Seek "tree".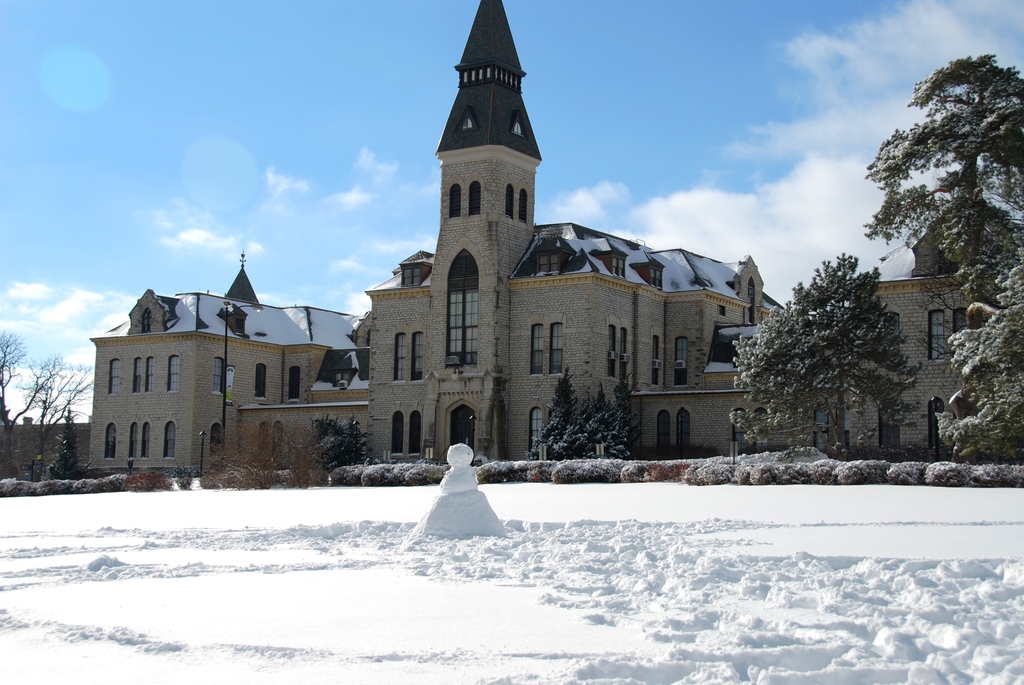
bbox=[863, 50, 1023, 270].
